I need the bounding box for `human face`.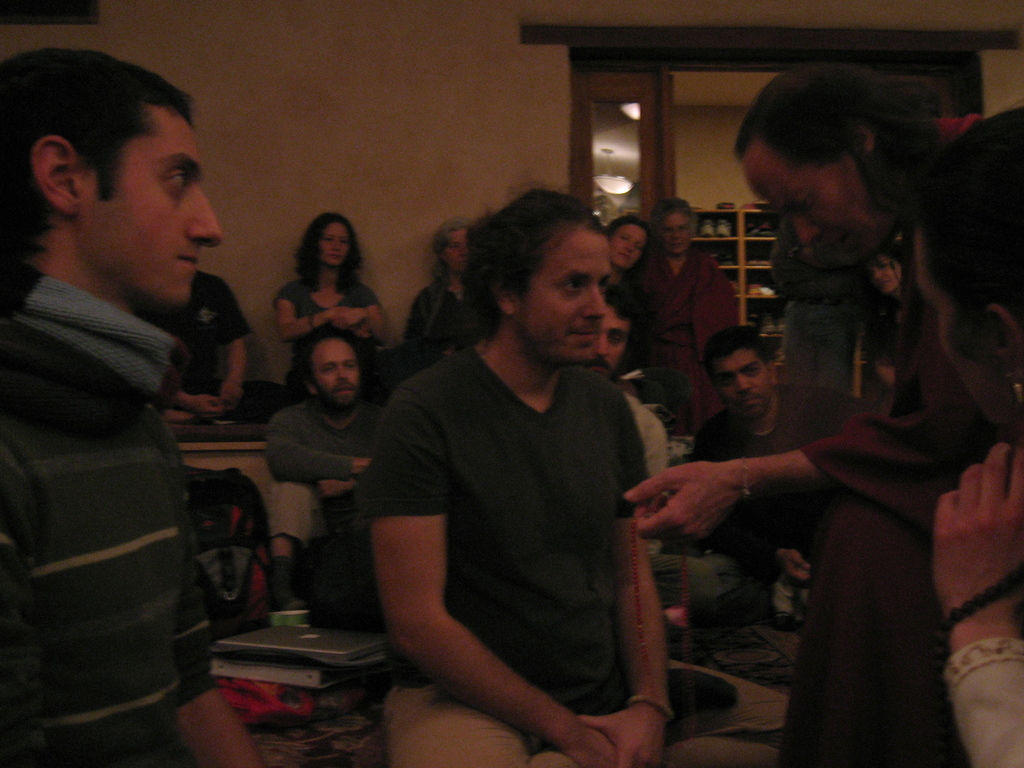
Here it is: [308, 339, 364, 405].
